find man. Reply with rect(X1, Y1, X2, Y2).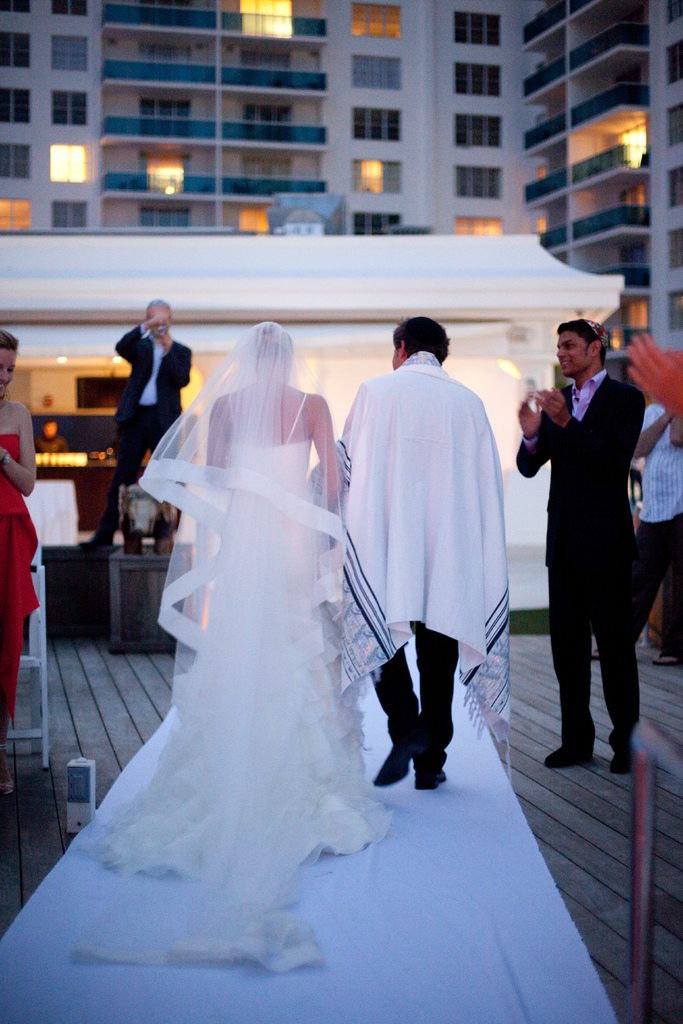
rect(517, 298, 667, 801).
